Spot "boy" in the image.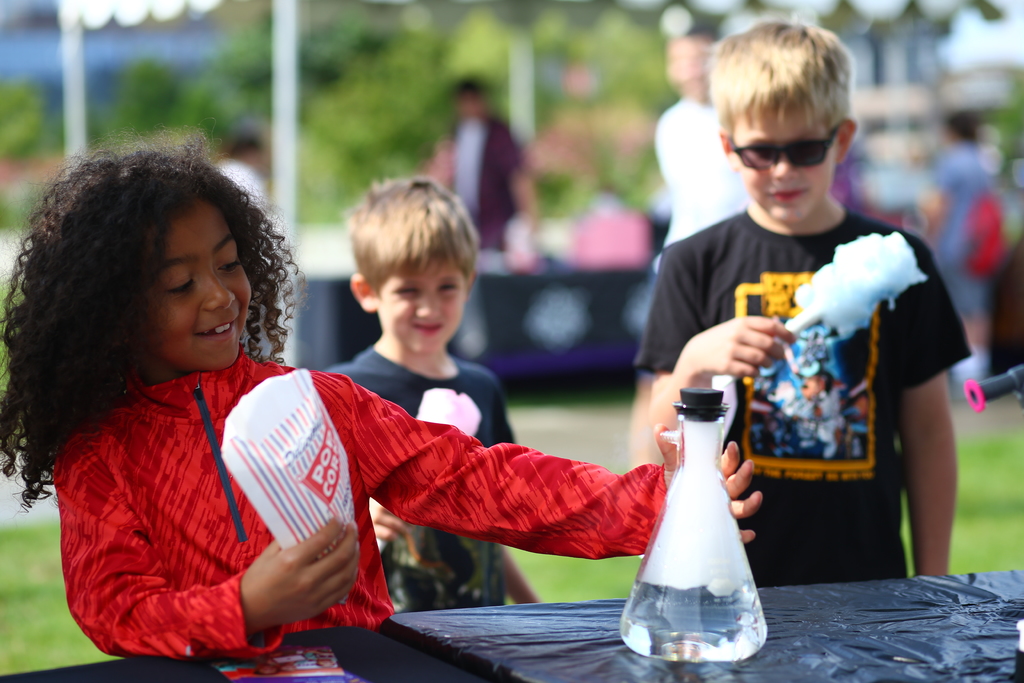
"boy" found at (653,53,967,586).
